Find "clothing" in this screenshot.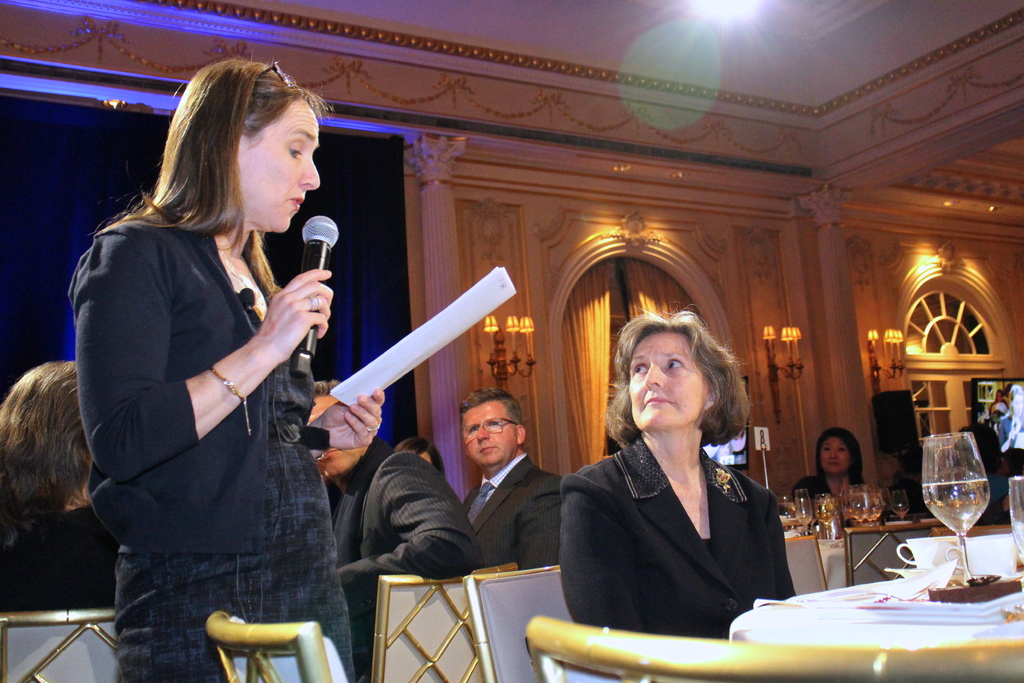
The bounding box for "clothing" is bbox=[449, 463, 570, 553].
